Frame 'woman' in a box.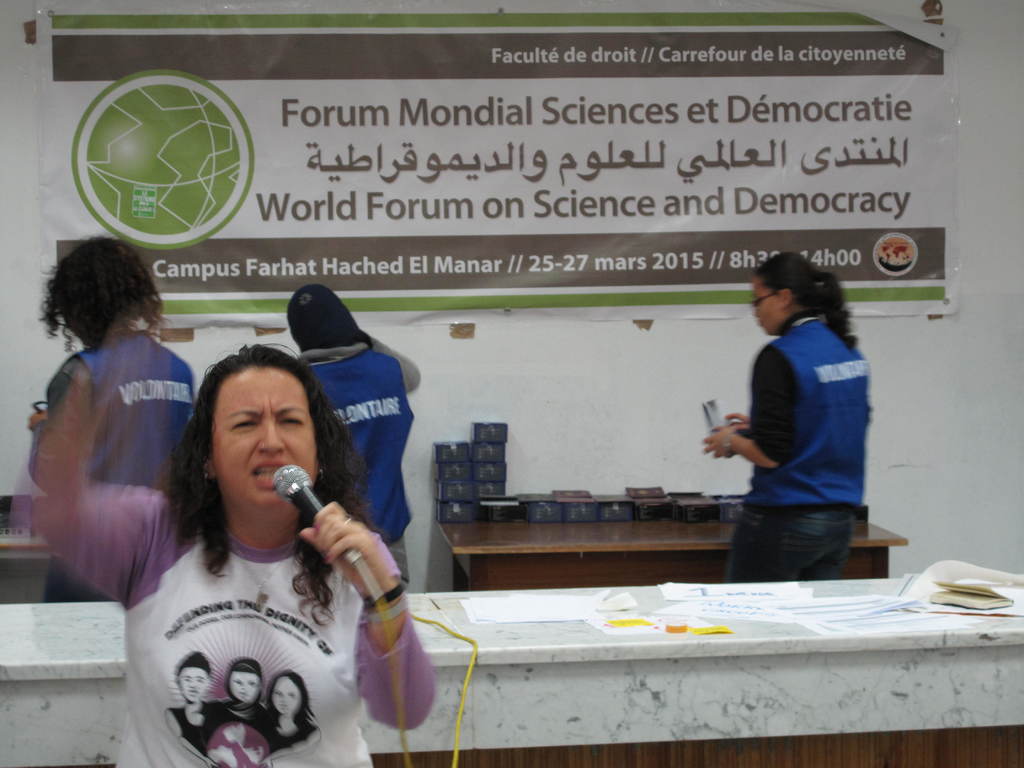
region(164, 652, 221, 764).
